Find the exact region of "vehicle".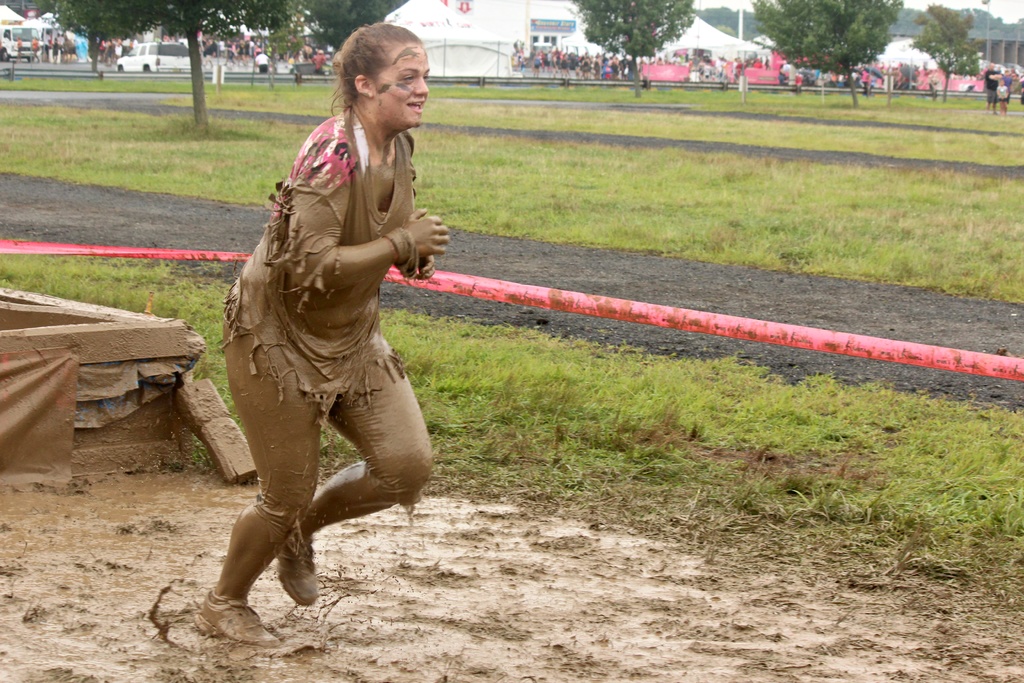
Exact region: select_region(116, 38, 194, 73).
